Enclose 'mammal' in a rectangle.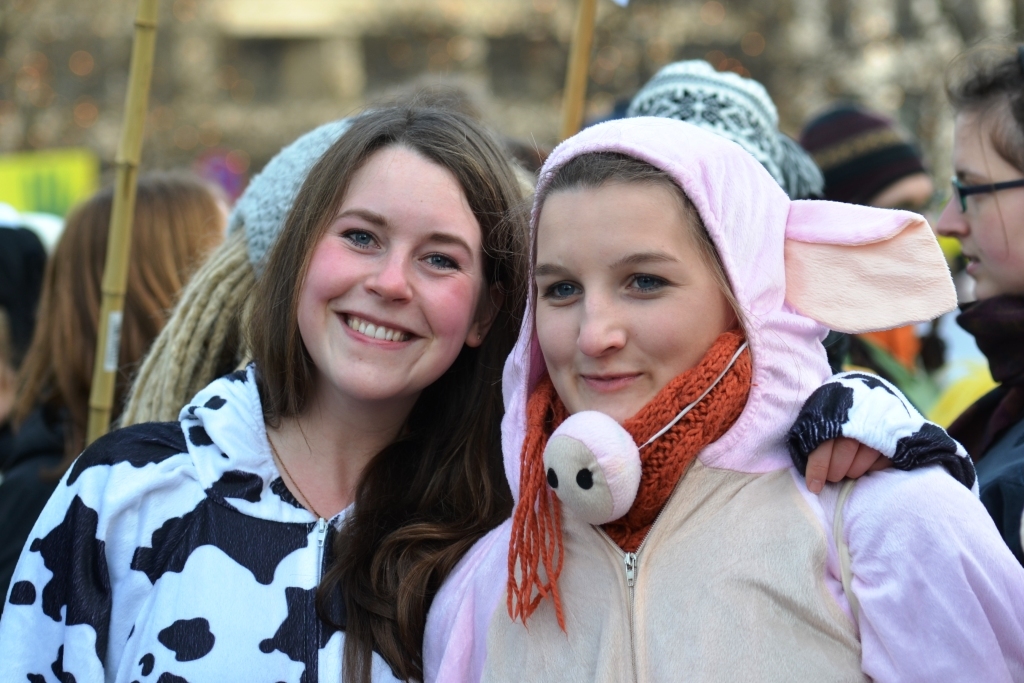
x1=941, y1=11, x2=1023, y2=564.
